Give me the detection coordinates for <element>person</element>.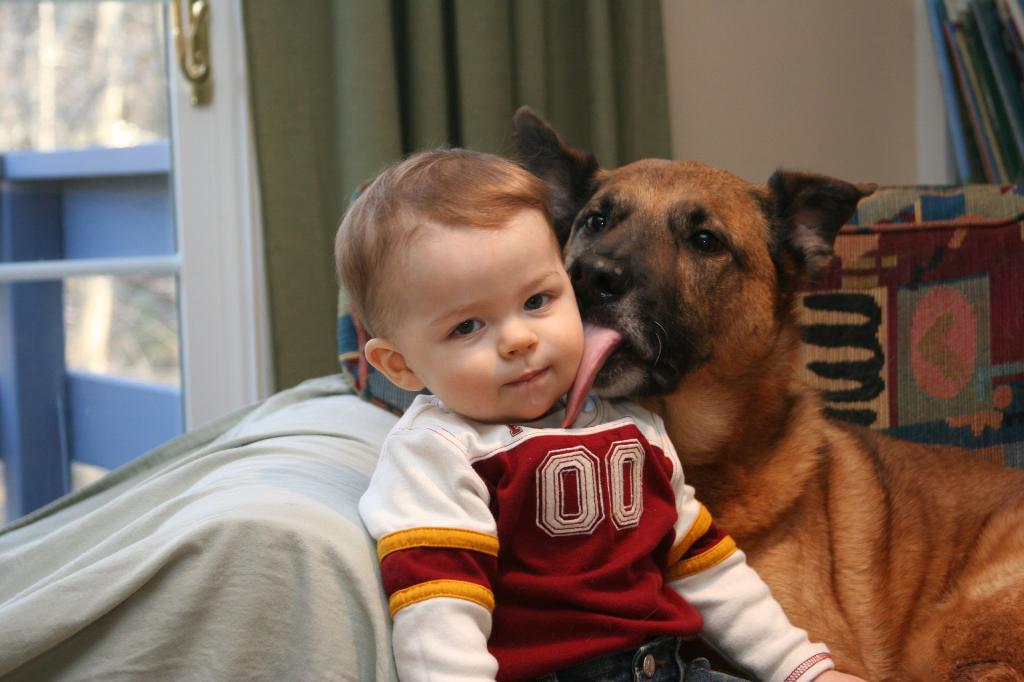
<box>281,107,860,681</box>.
